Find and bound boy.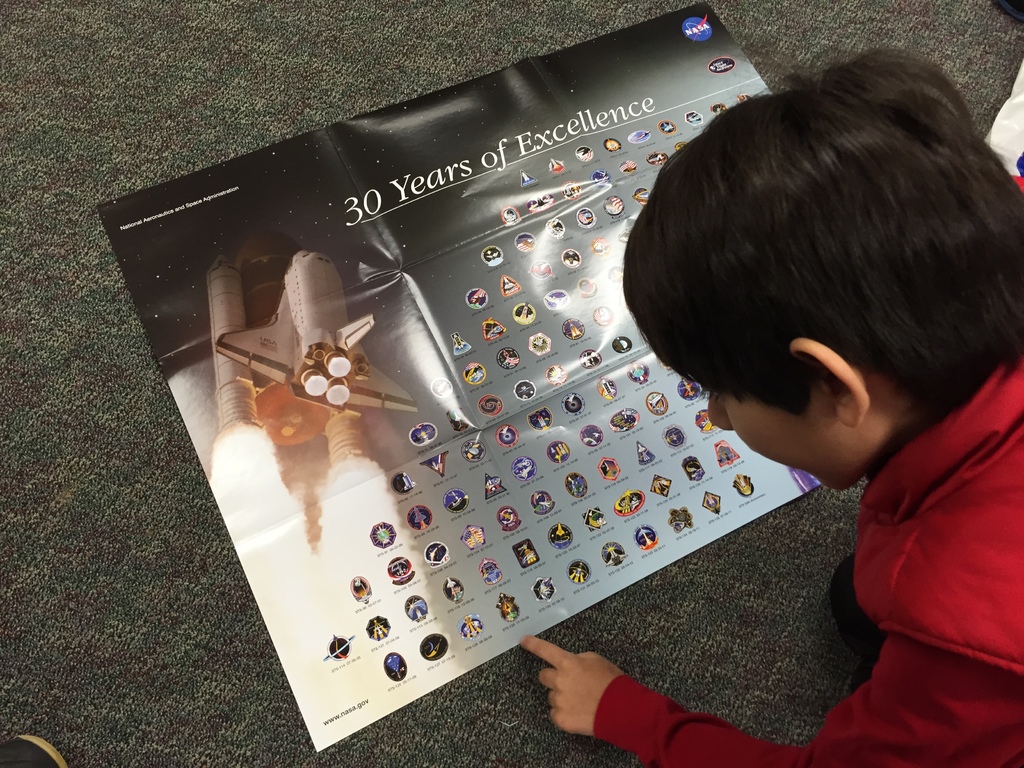
Bound: locate(630, 17, 1023, 740).
